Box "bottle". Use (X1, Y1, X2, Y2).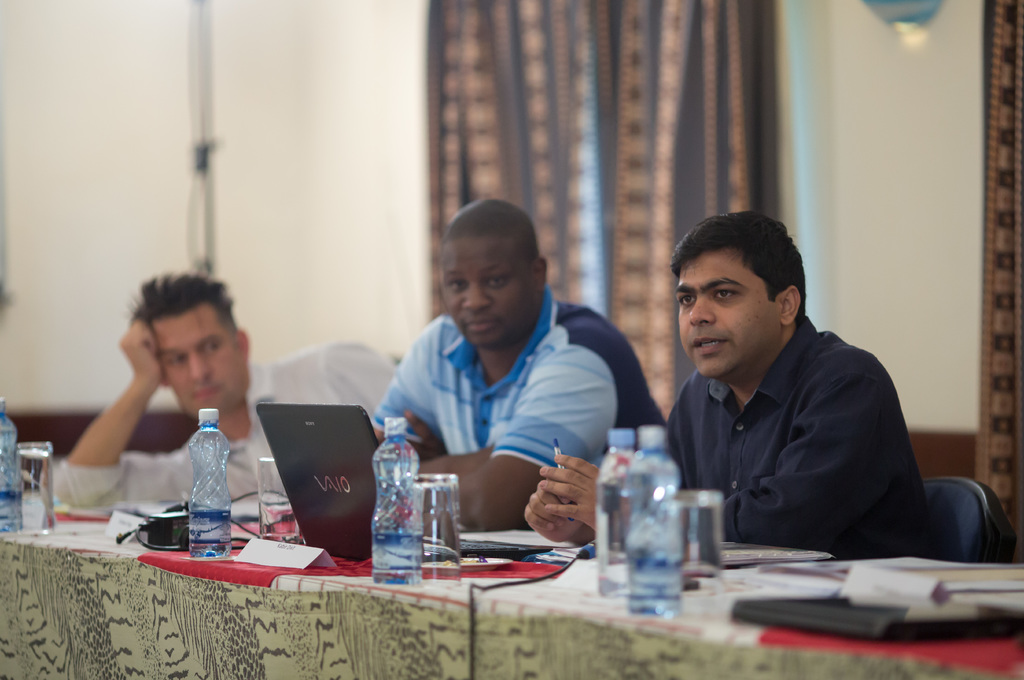
(187, 404, 237, 556).
